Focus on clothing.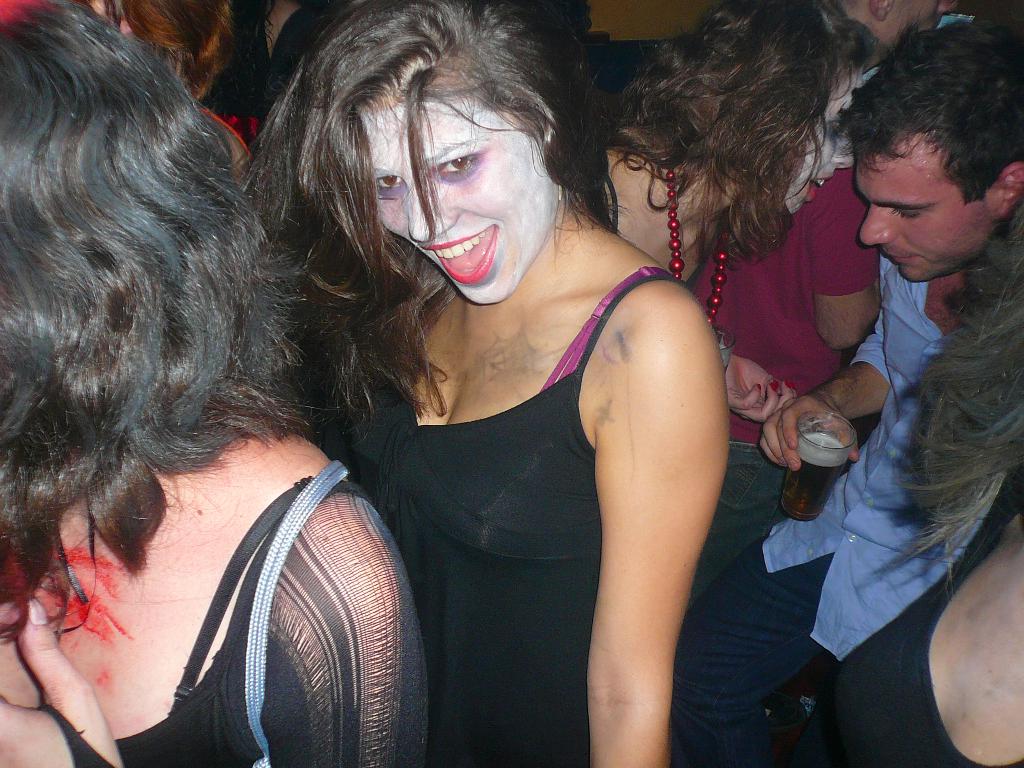
Focused at box=[832, 537, 1023, 767].
